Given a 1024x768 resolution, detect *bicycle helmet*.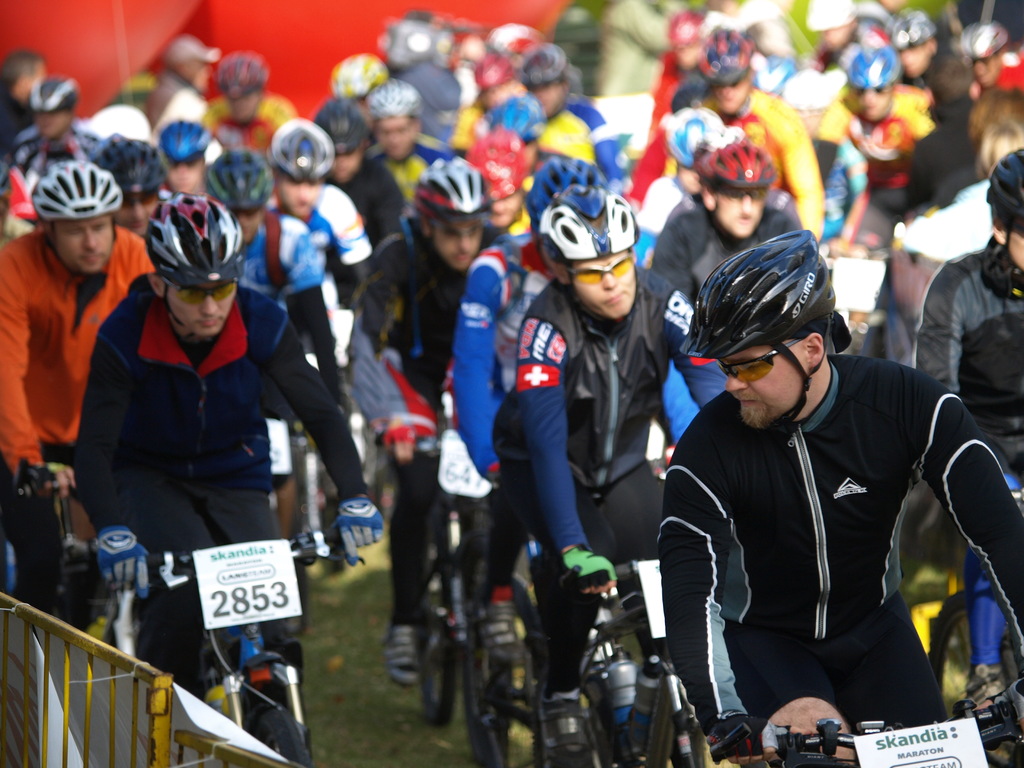
847 45 899 93.
